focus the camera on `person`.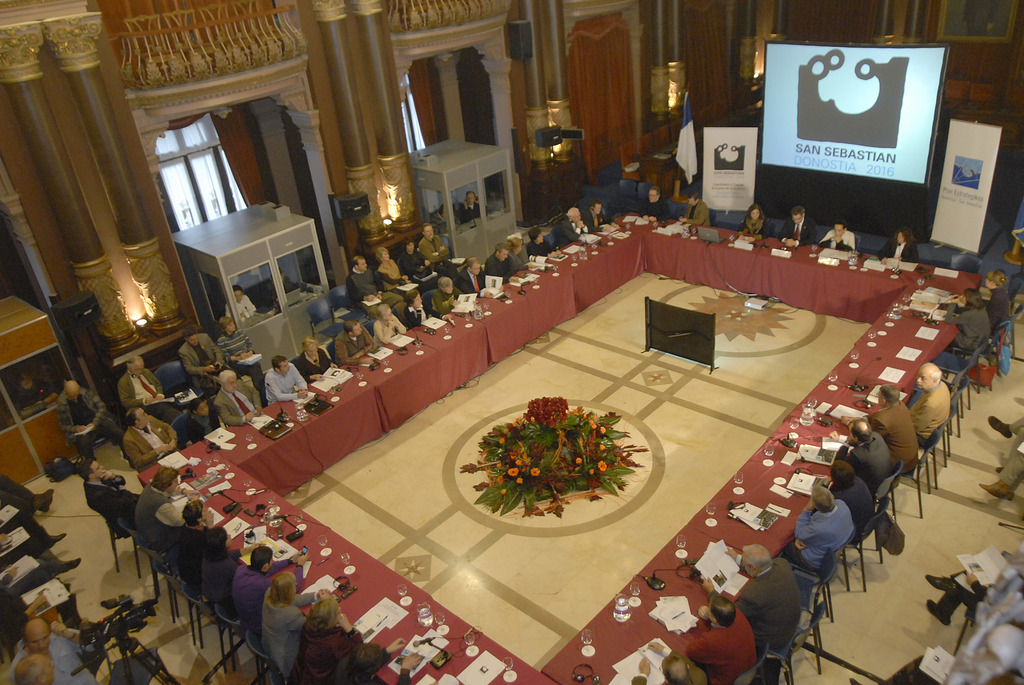
Focus region: 376/248/412/296.
